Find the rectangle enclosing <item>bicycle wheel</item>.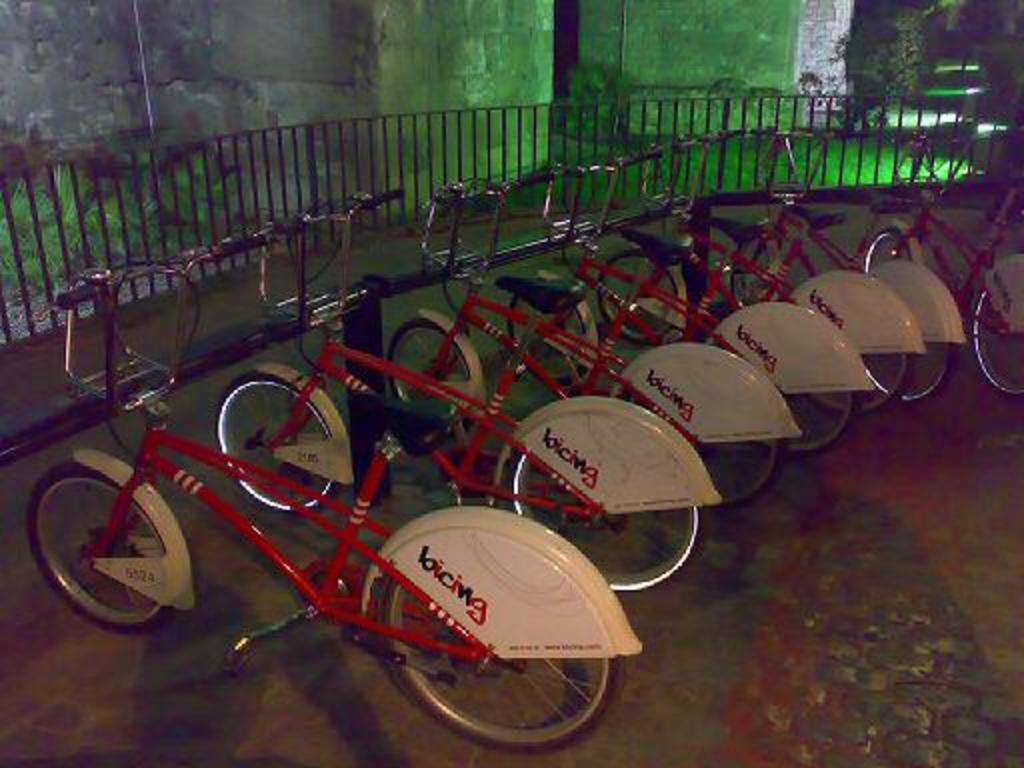
x1=964, y1=264, x2=1022, y2=396.
